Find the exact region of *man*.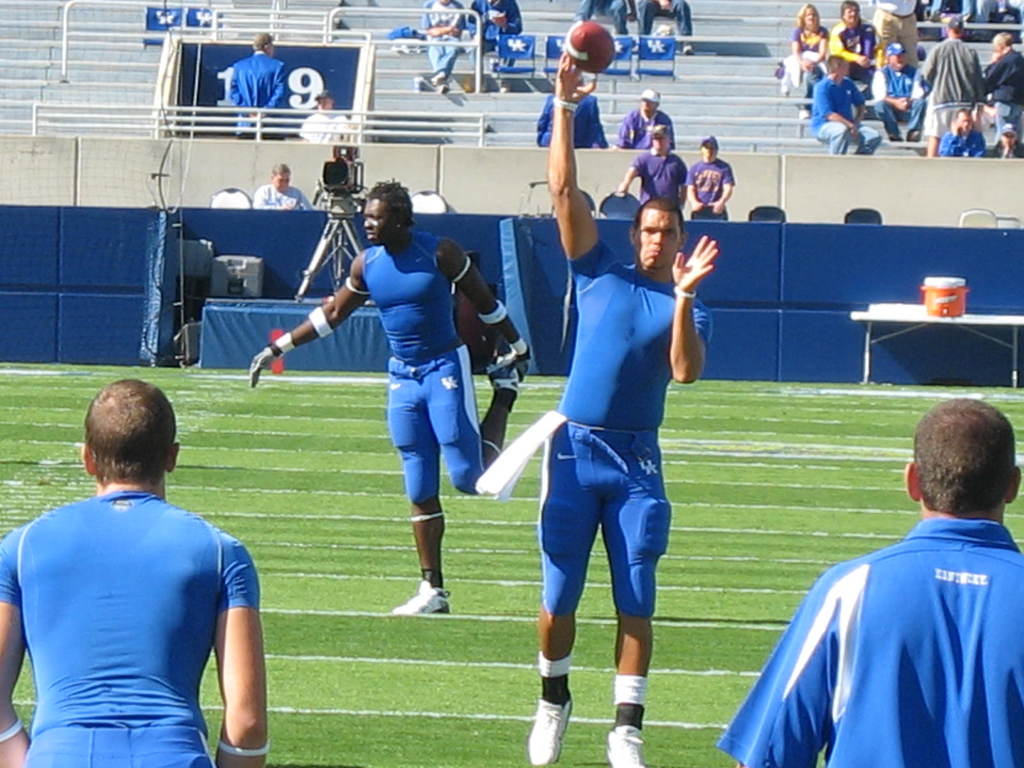
Exact region: locate(620, 90, 678, 152).
